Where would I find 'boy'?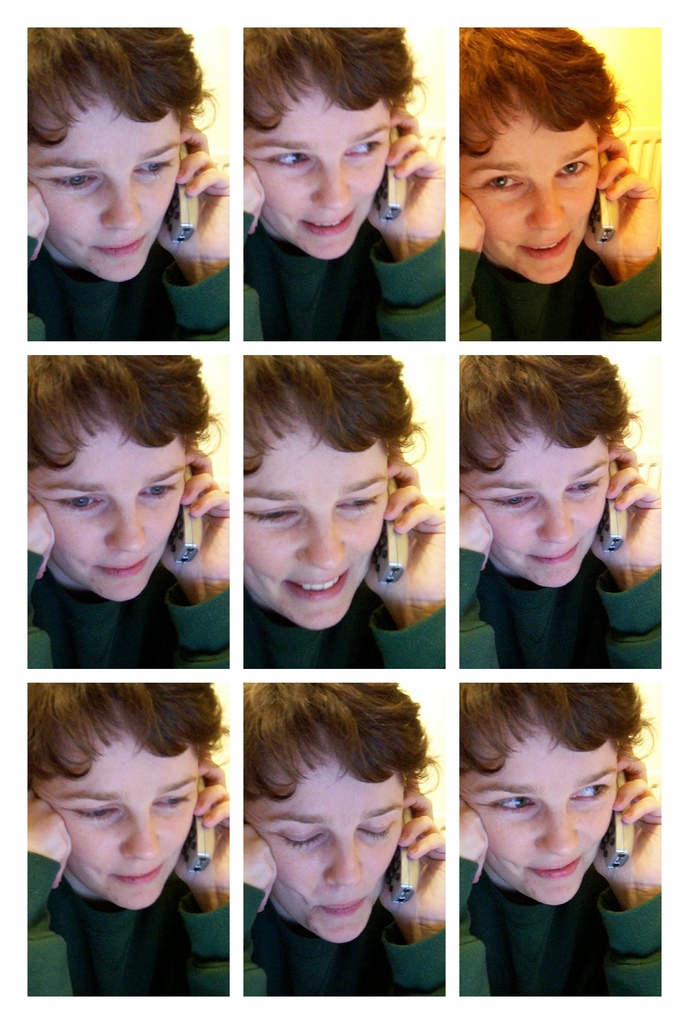
At l=25, t=26, r=229, b=342.
